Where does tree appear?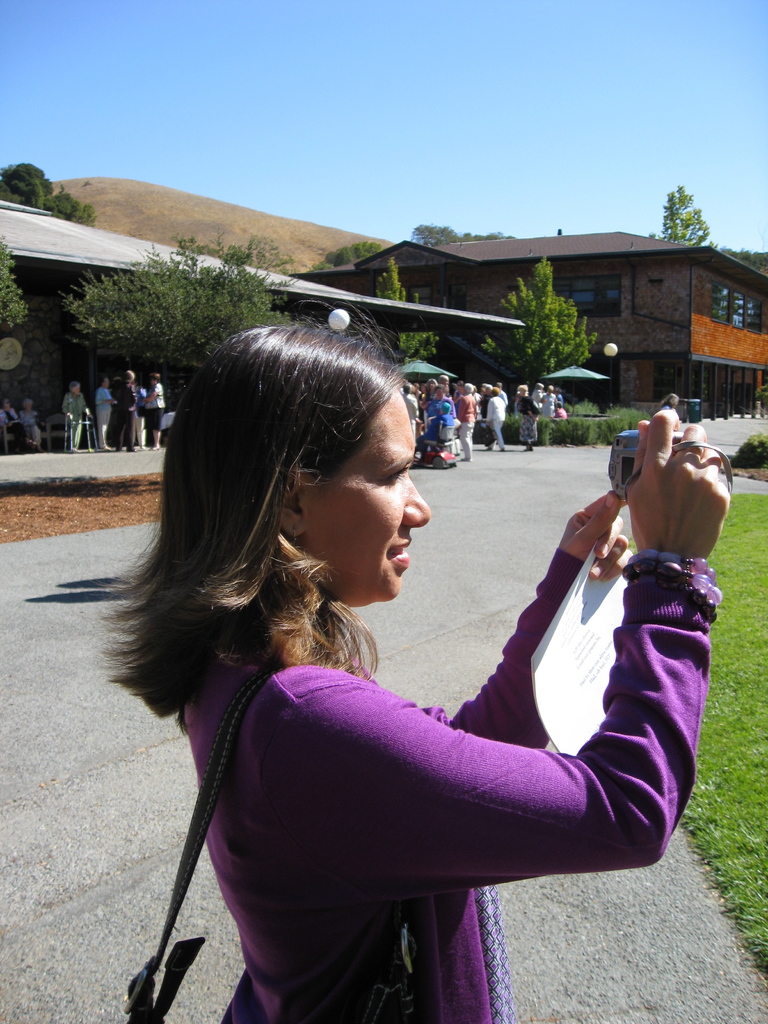
Appears at 483 255 592 393.
